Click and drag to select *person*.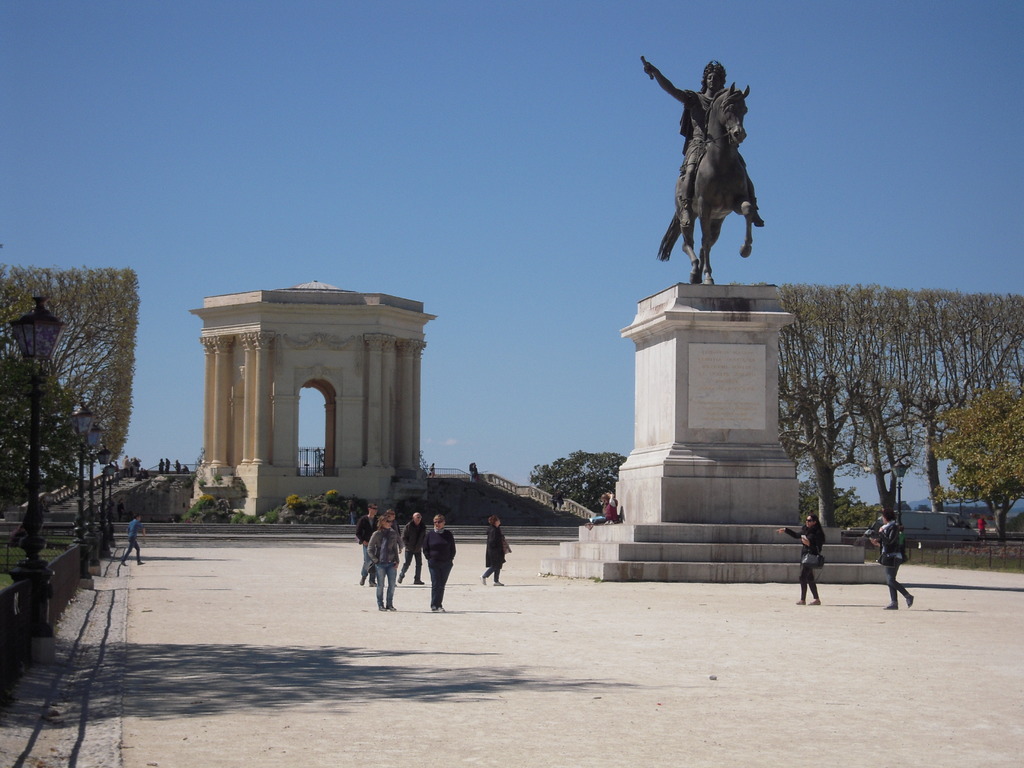
Selection: [x1=423, y1=513, x2=455, y2=611].
